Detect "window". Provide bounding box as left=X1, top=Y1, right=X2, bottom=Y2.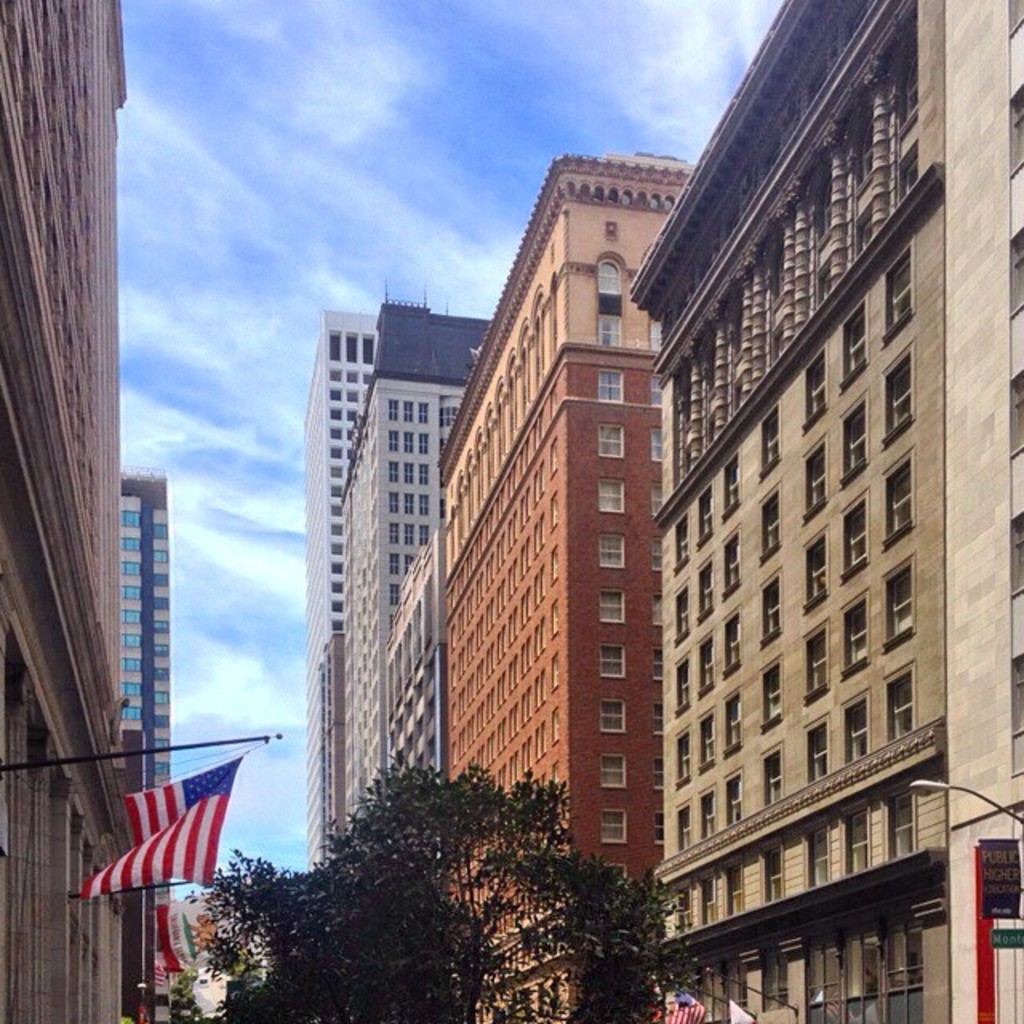
left=802, top=437, right=829, bottom=518.
